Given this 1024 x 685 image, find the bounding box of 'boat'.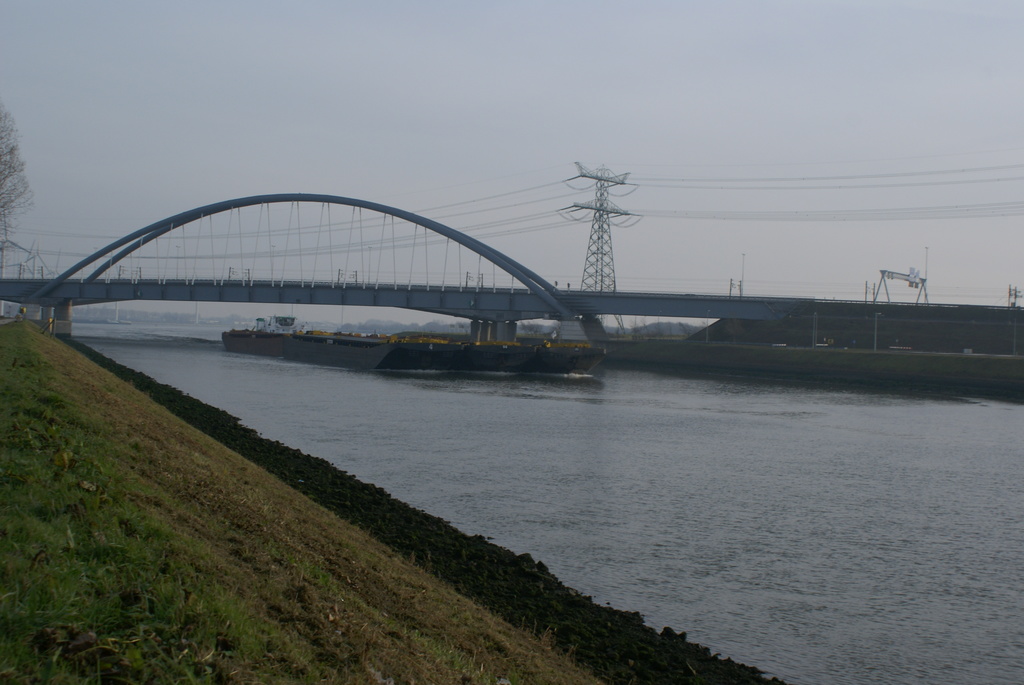
x1=228, y1=315, x2=589, y2=370.
